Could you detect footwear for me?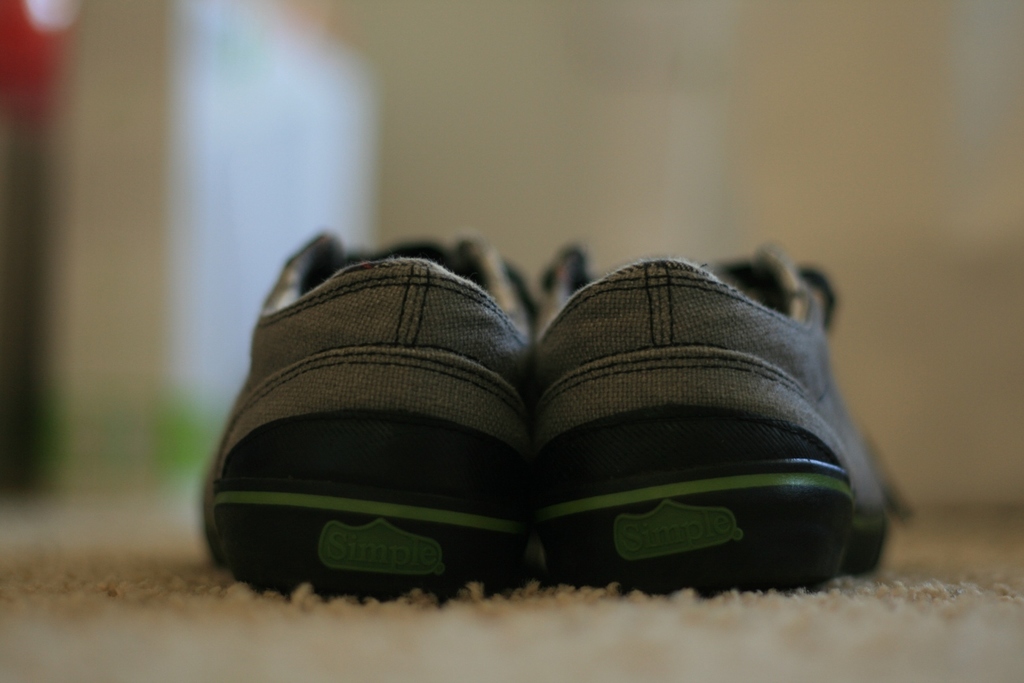
Detection result: bbox=(198, 234, 526, 592).
